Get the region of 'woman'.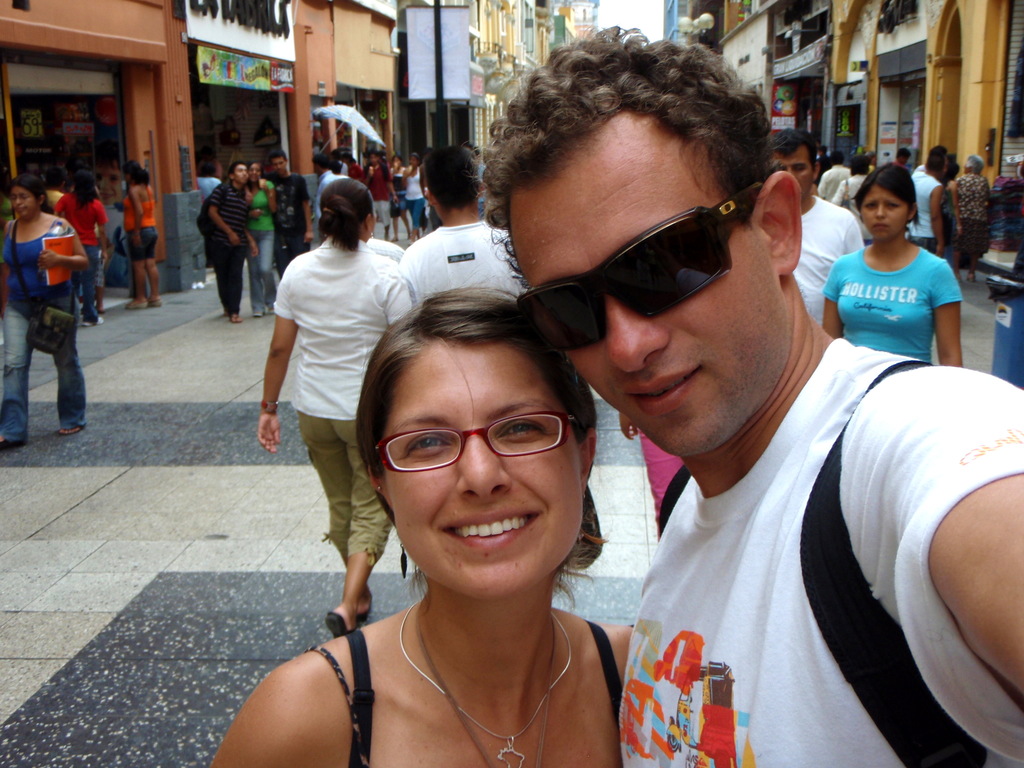
(113,161,166,308).
